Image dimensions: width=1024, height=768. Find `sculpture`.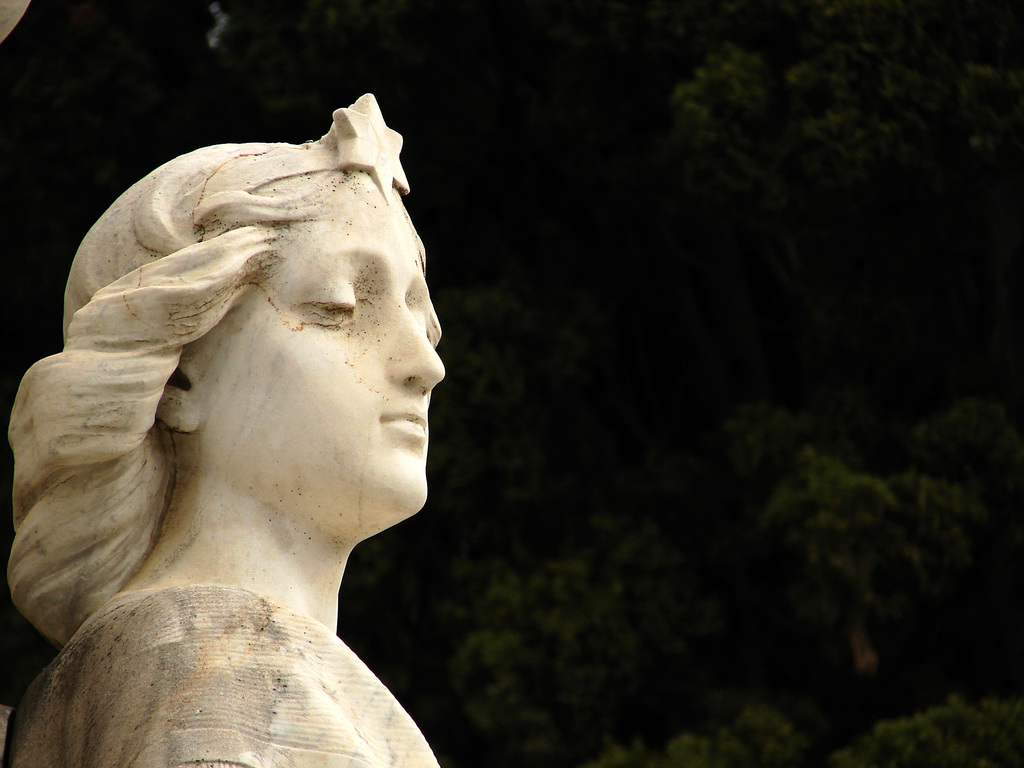
region(7, 92, 445, 767).
